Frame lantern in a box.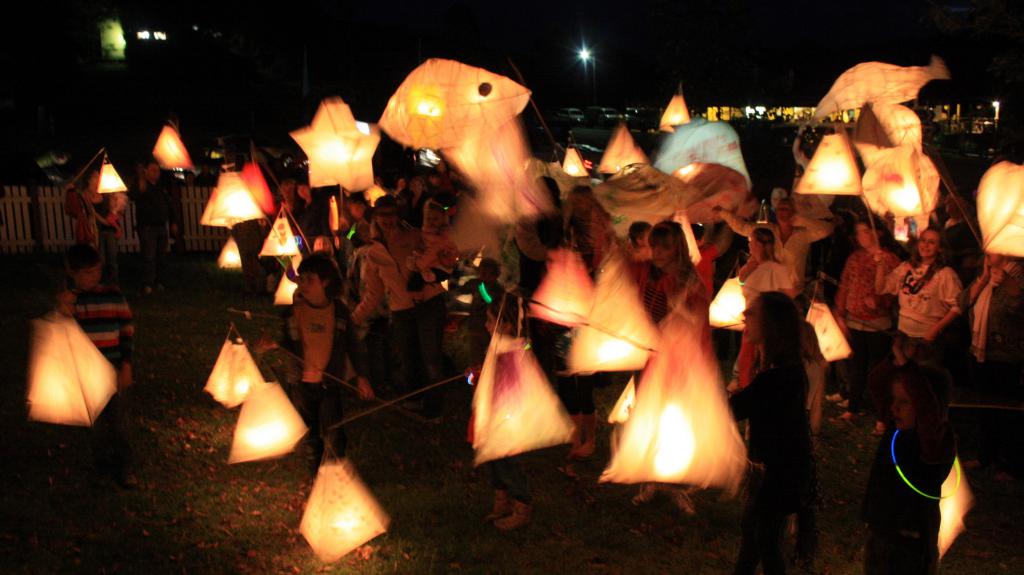
[261, 207, 296, 257].
